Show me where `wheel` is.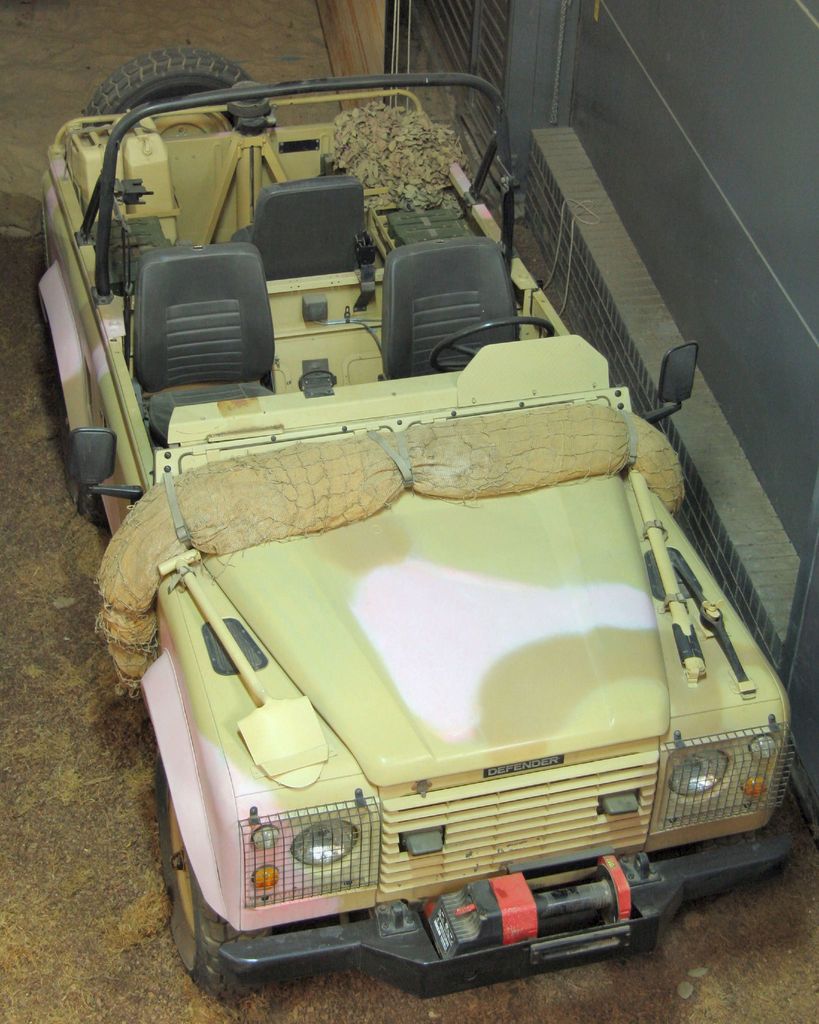
`wheel` is at 428,317,558,371.
